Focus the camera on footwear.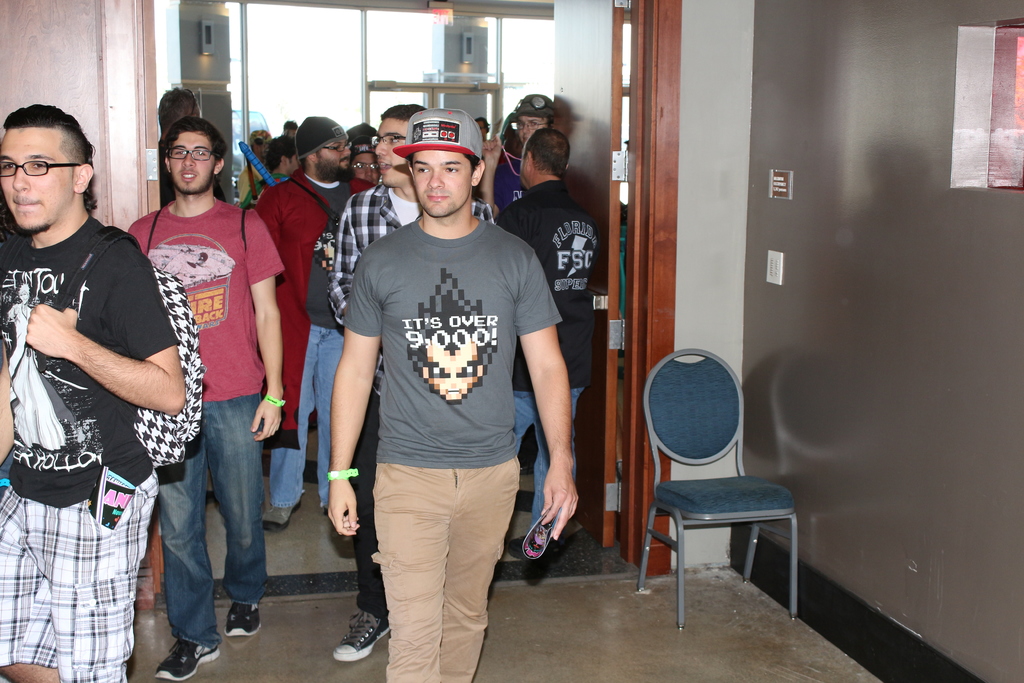
Focus region: (330, 611, 391, 663).
